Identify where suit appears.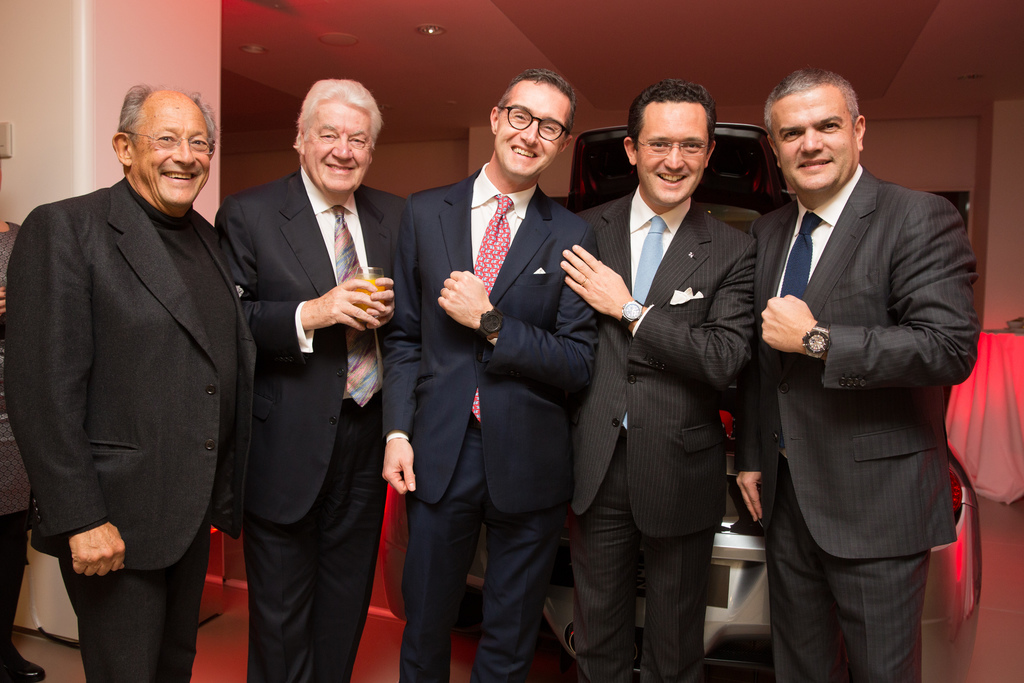
Appears at locate(730, 154, 979, 680).
